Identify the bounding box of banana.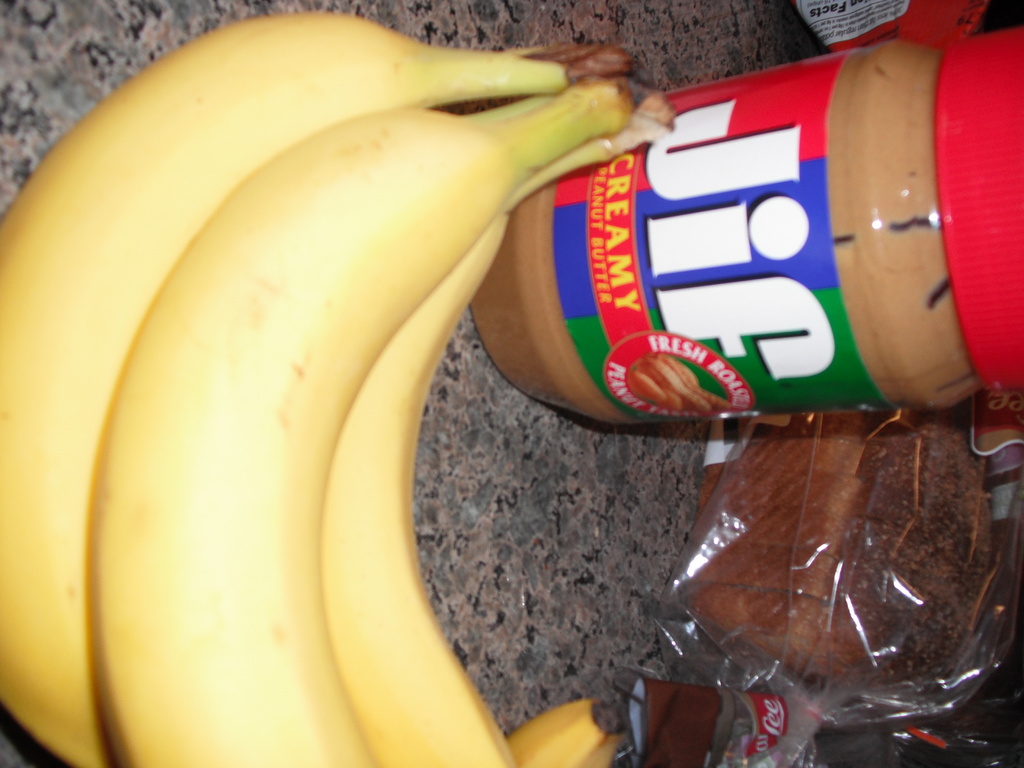
<bbox>504, 696, 628, 767</bbox>.
